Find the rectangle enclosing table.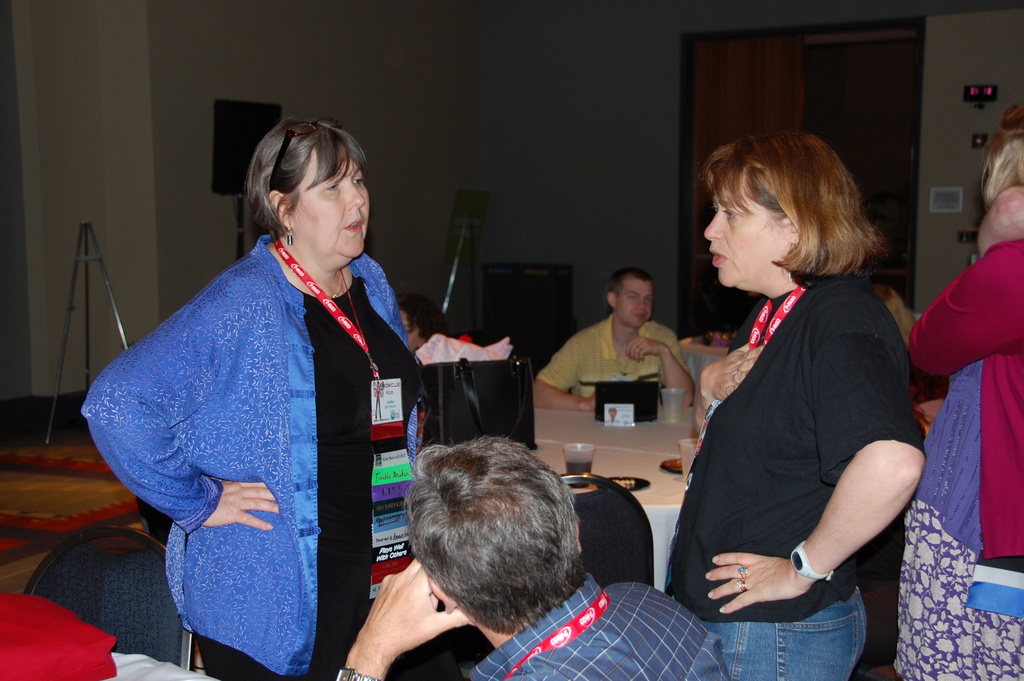
(x1=533, y1=368, x2=710, y2=515).
